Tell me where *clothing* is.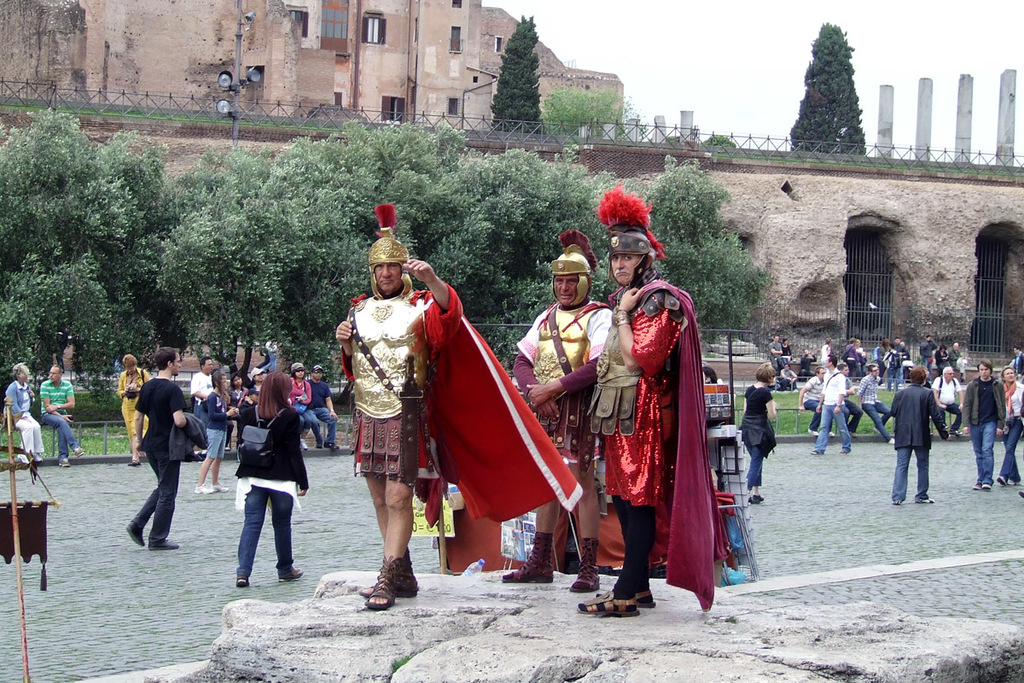
*clothing* is at 887, 350, 897, 377.
